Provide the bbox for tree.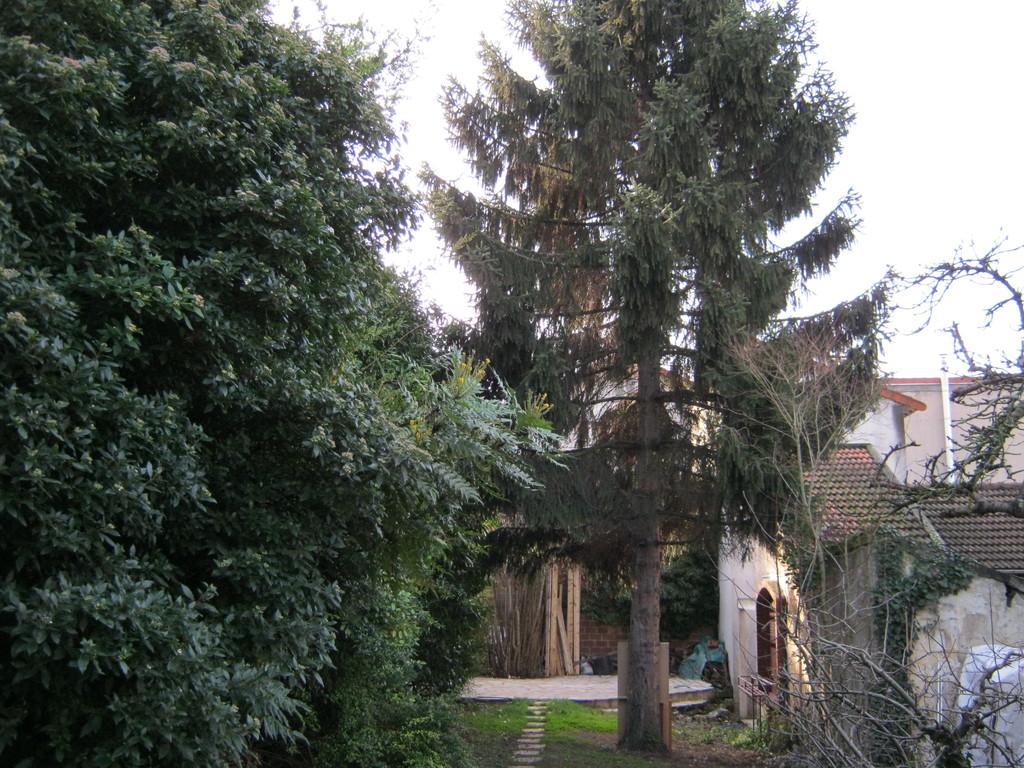
box=[392, 0, 895, 707].
